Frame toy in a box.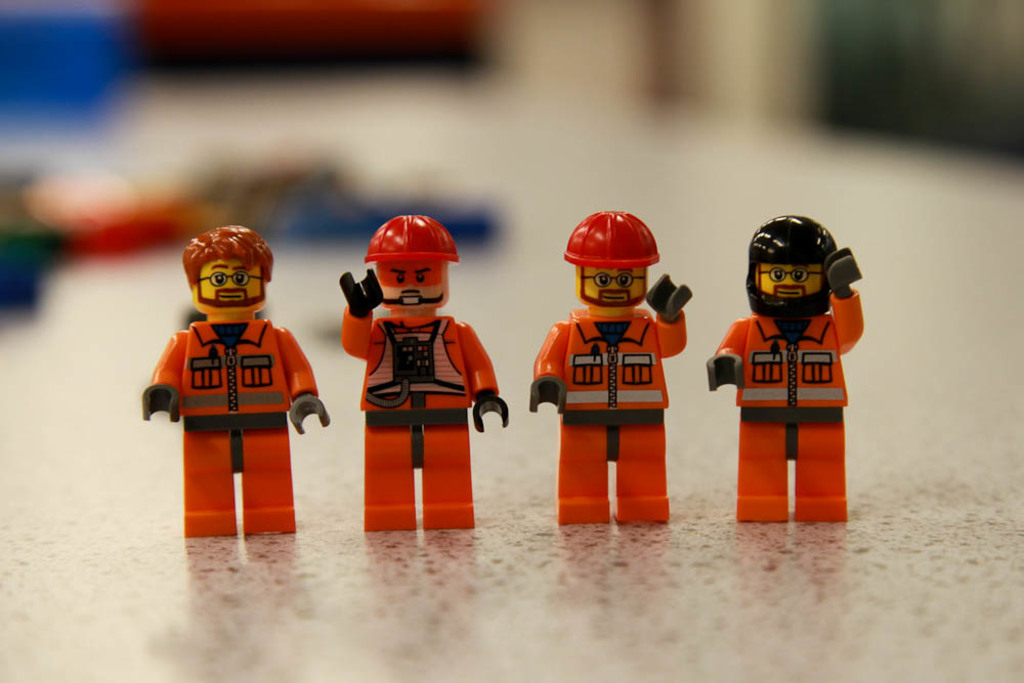
{"left": 520, "top": 214, "right": 692, "bottom": 535}.
